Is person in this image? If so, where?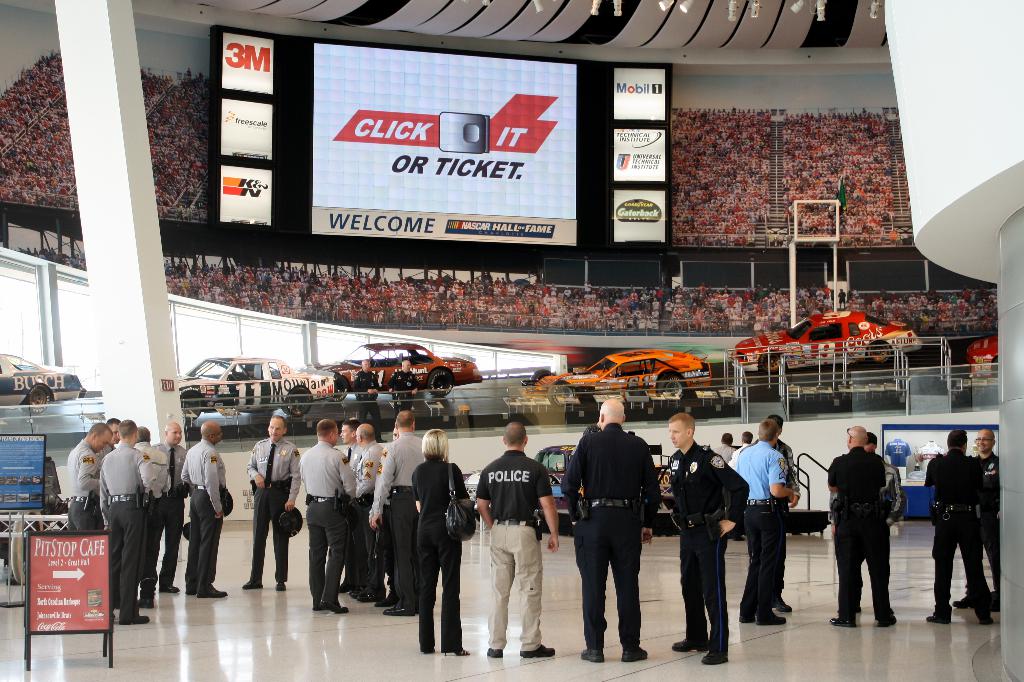
Yes, at (left=471, top=417, right=561, bottom=656).
